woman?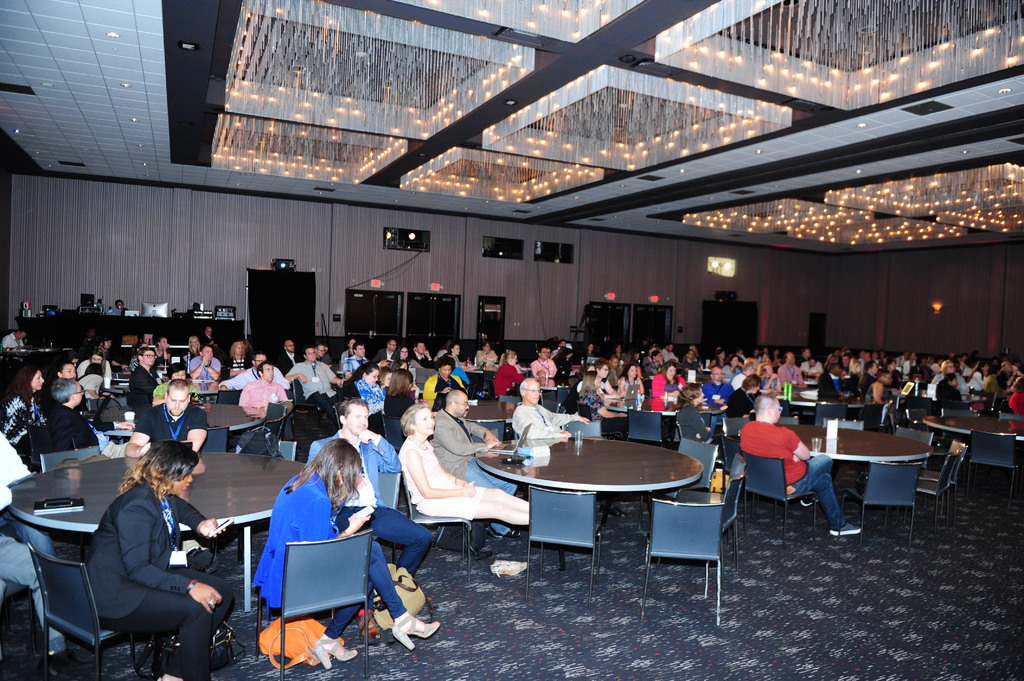
{"x1": 220, "y1": 342, "x2": 255, "y2": 387}
